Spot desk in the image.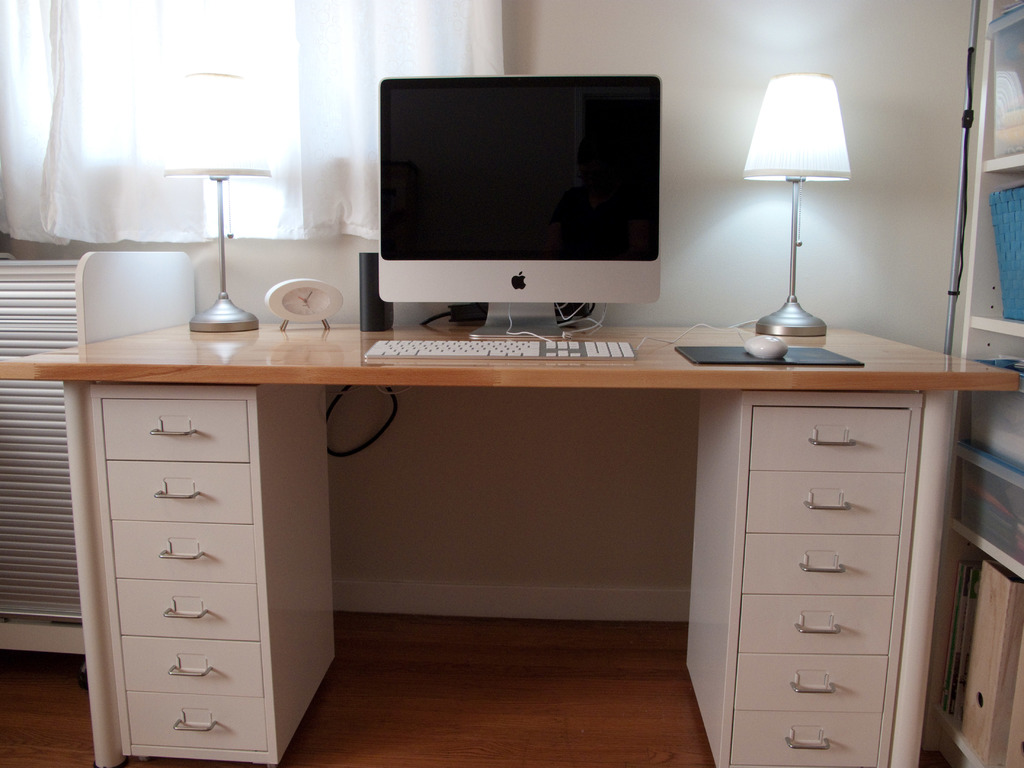
desk found at <bbox>0, 316, 1023, 767</bbox>.
